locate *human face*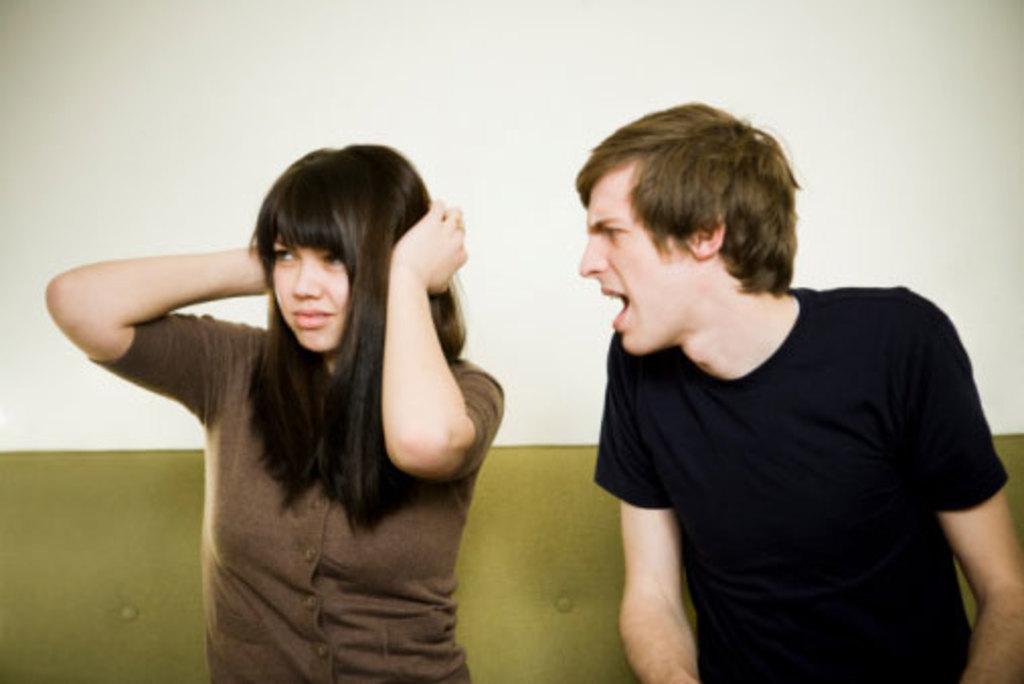
detection(577, 162, 692, 354)
